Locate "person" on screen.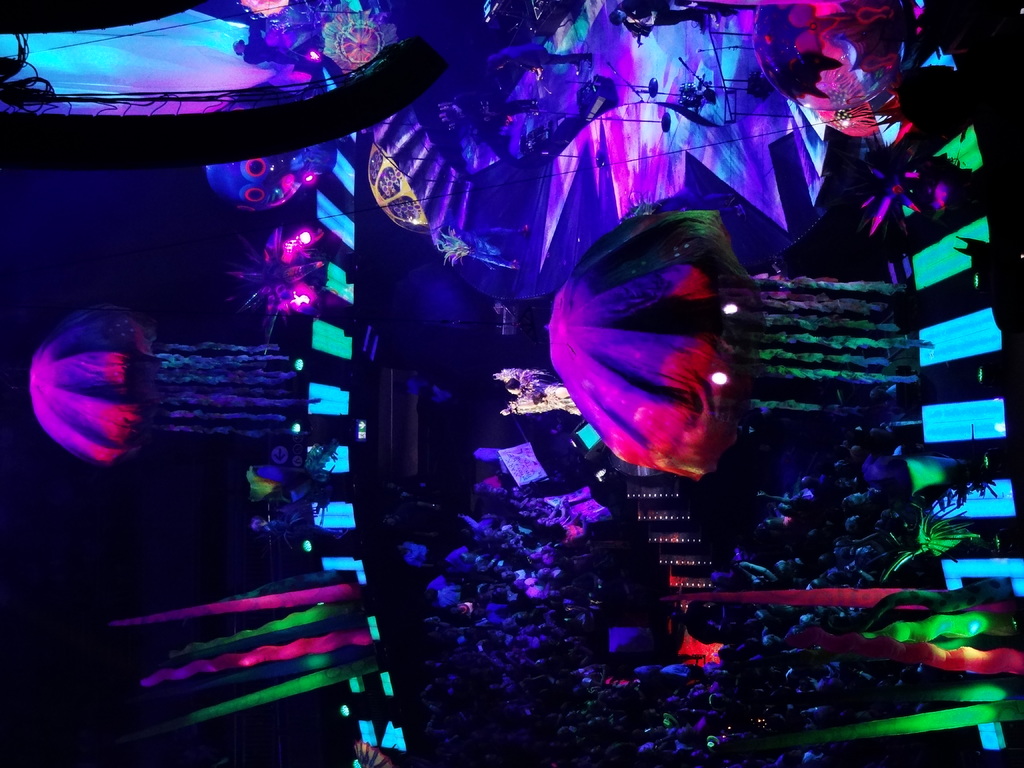
On screen at [610,0,707,34].
